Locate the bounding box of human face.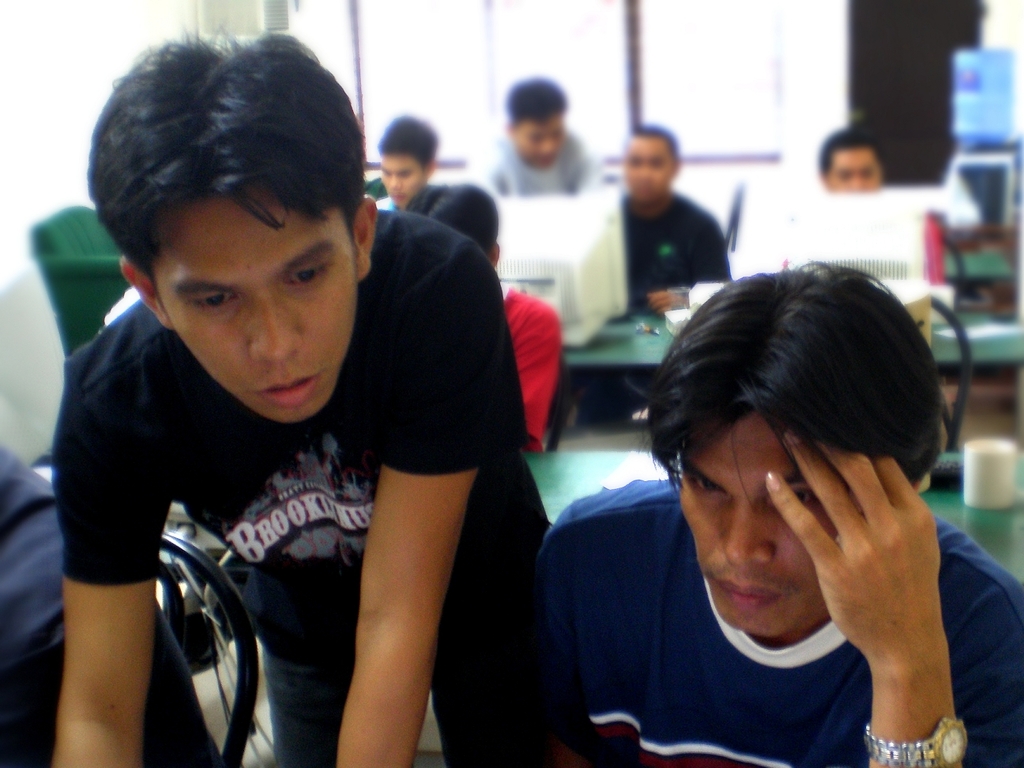
Bounding box: 826:152:877:188.
